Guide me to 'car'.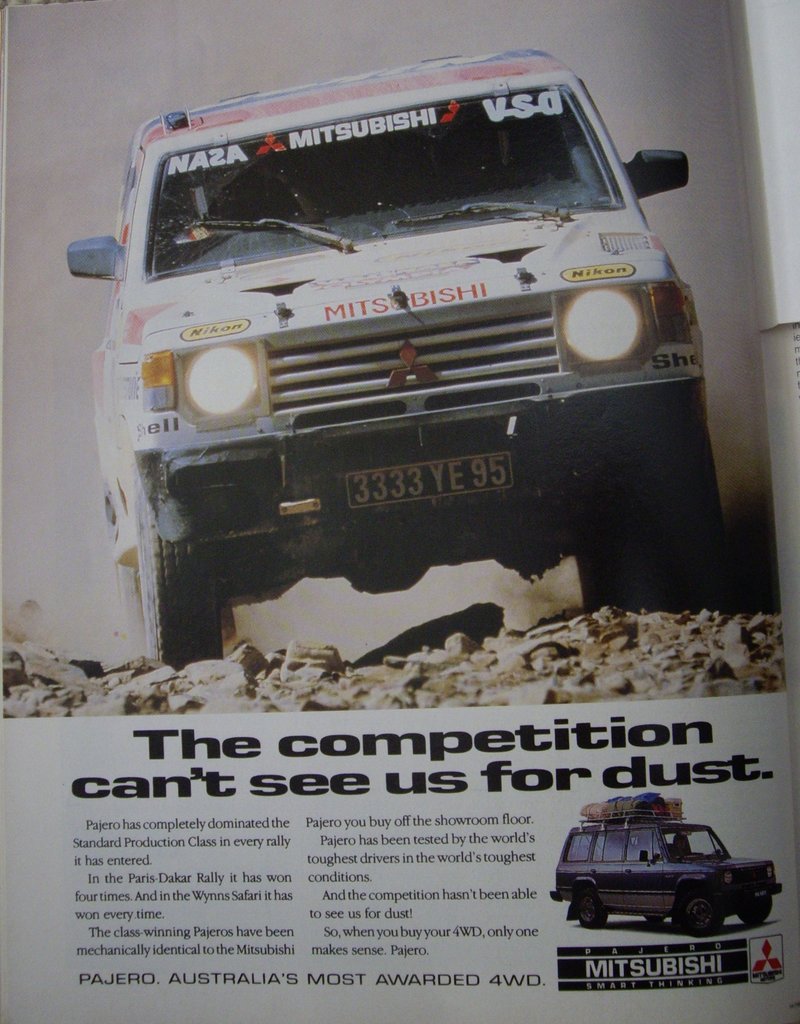
Guidance: (65,48,726,674).
